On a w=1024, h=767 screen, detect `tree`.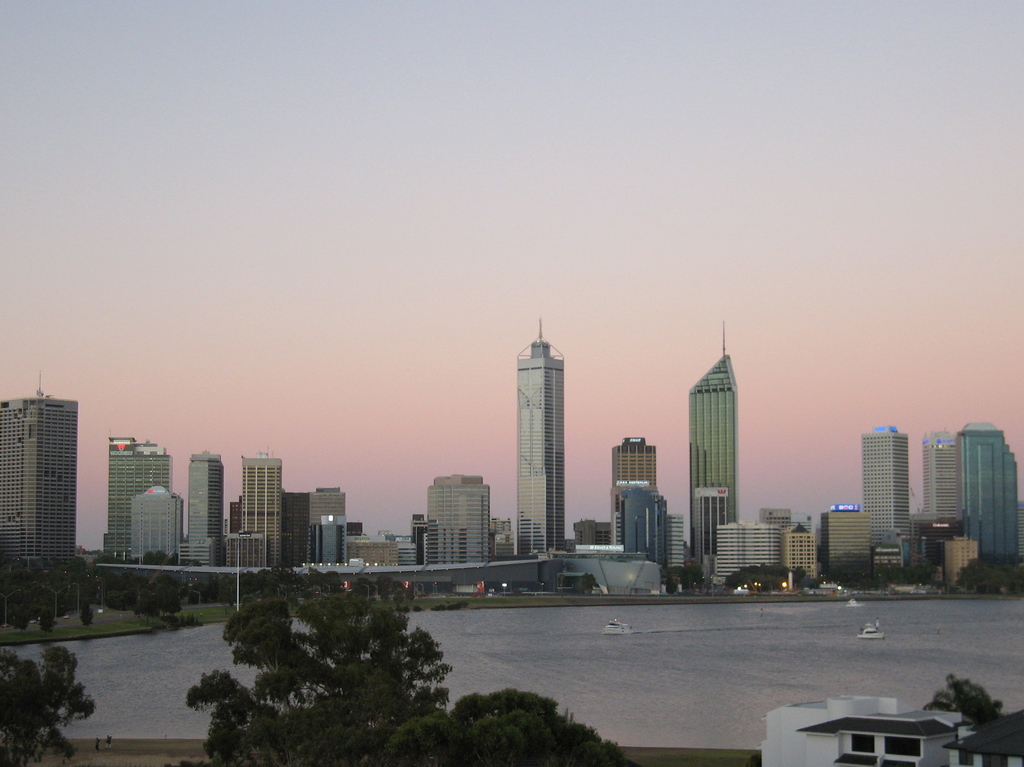
{"left": 8, "top": 656, "right": 74, "bottom": 754}.
